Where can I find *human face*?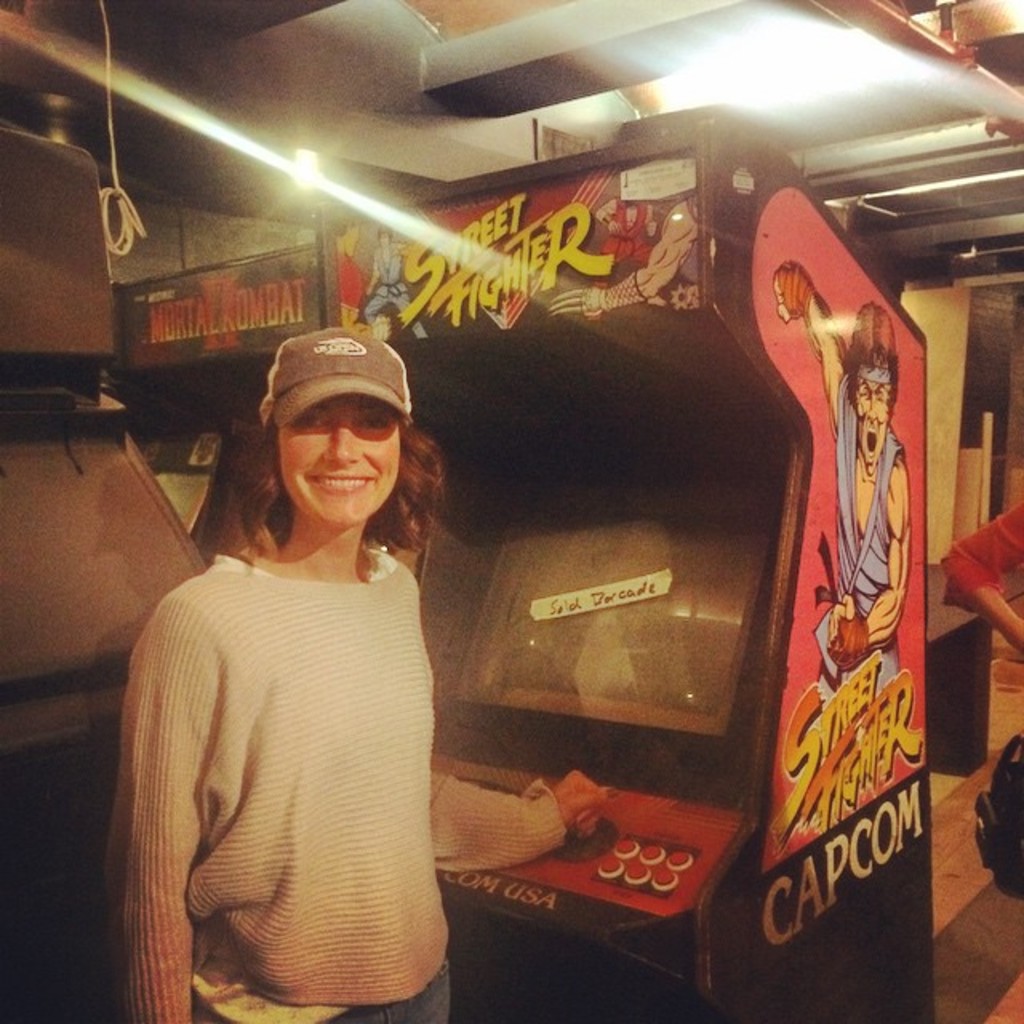
You can find it at (853,378,894,469).
